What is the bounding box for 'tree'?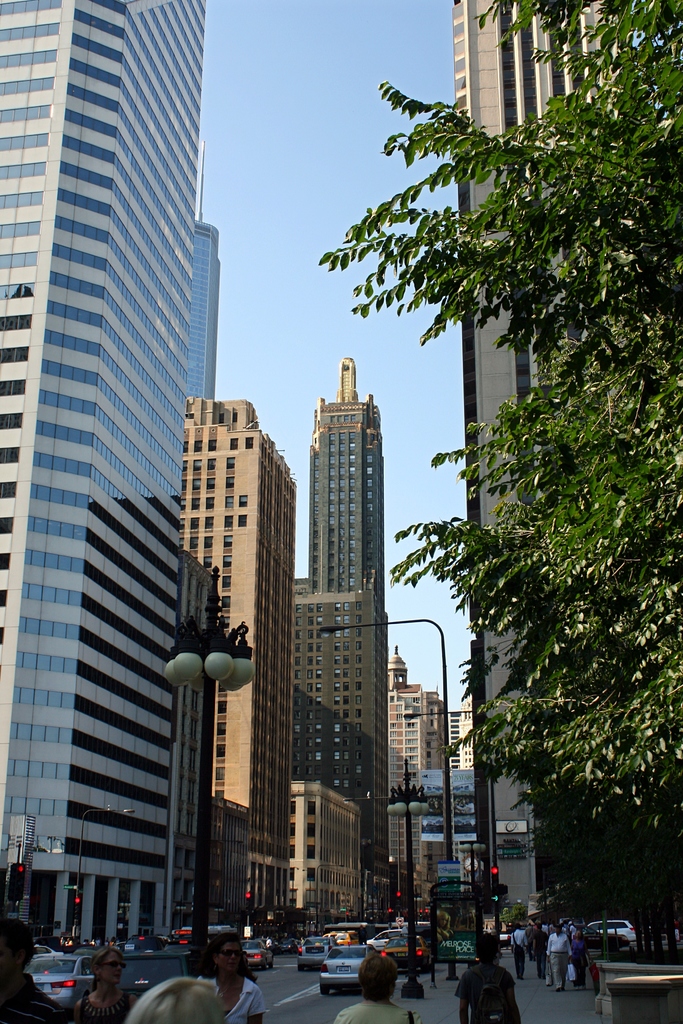
bbox(316, 0, 682, 918).
